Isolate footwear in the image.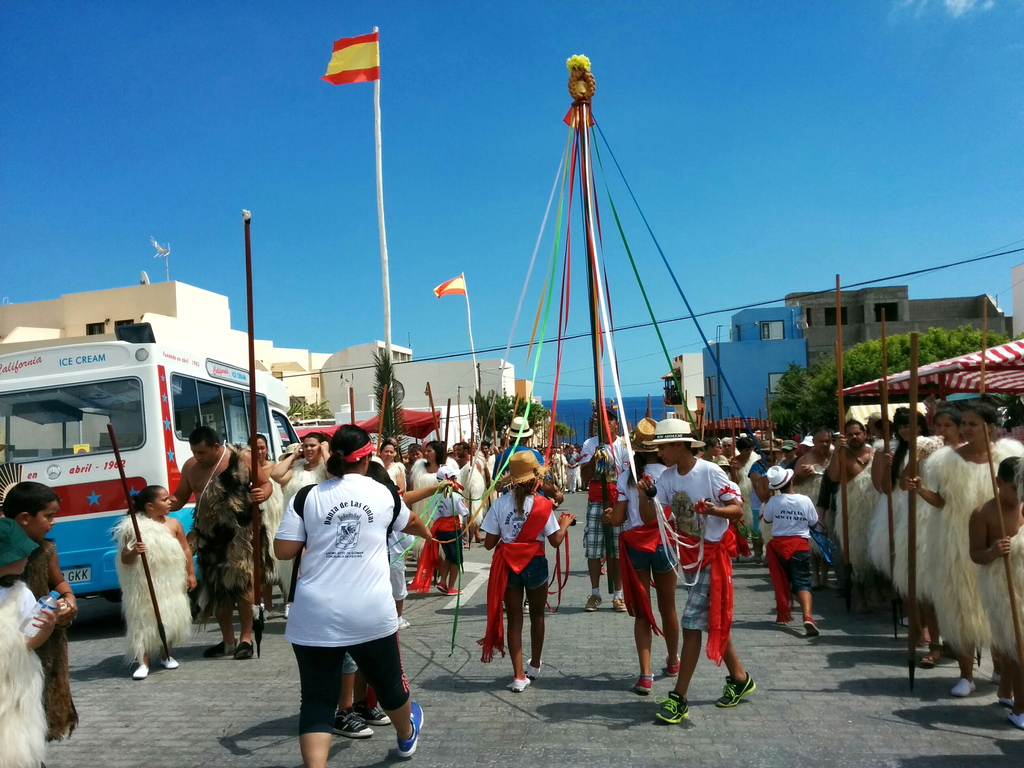
Isolated region: BBox(284, 604, 292, 618).
